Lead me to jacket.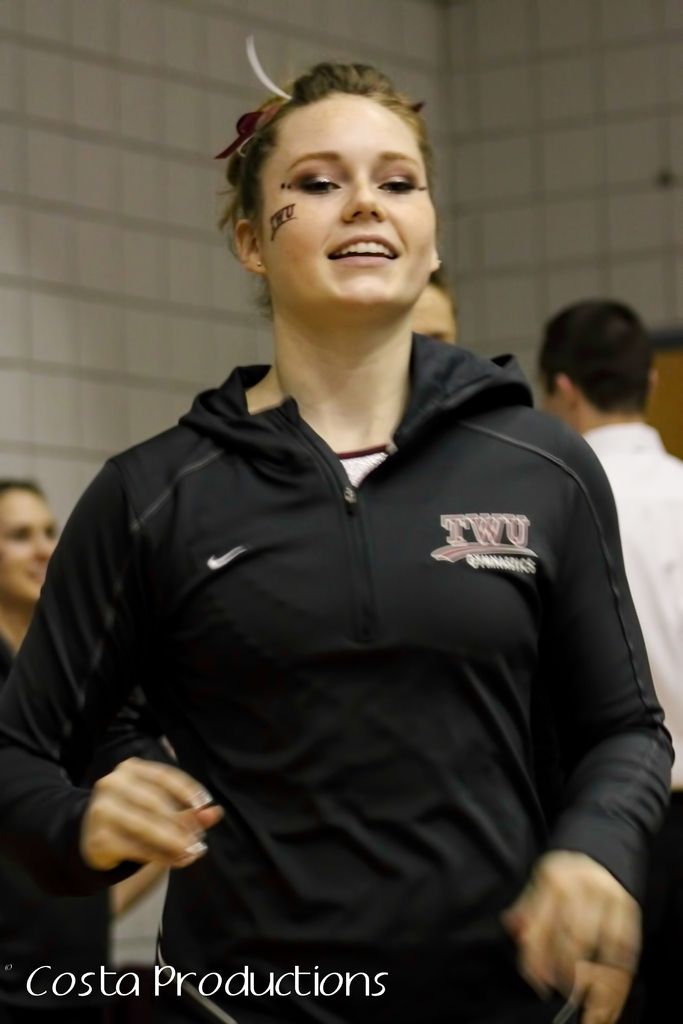
Lead to bbox(0, 328, 680, 1023).
